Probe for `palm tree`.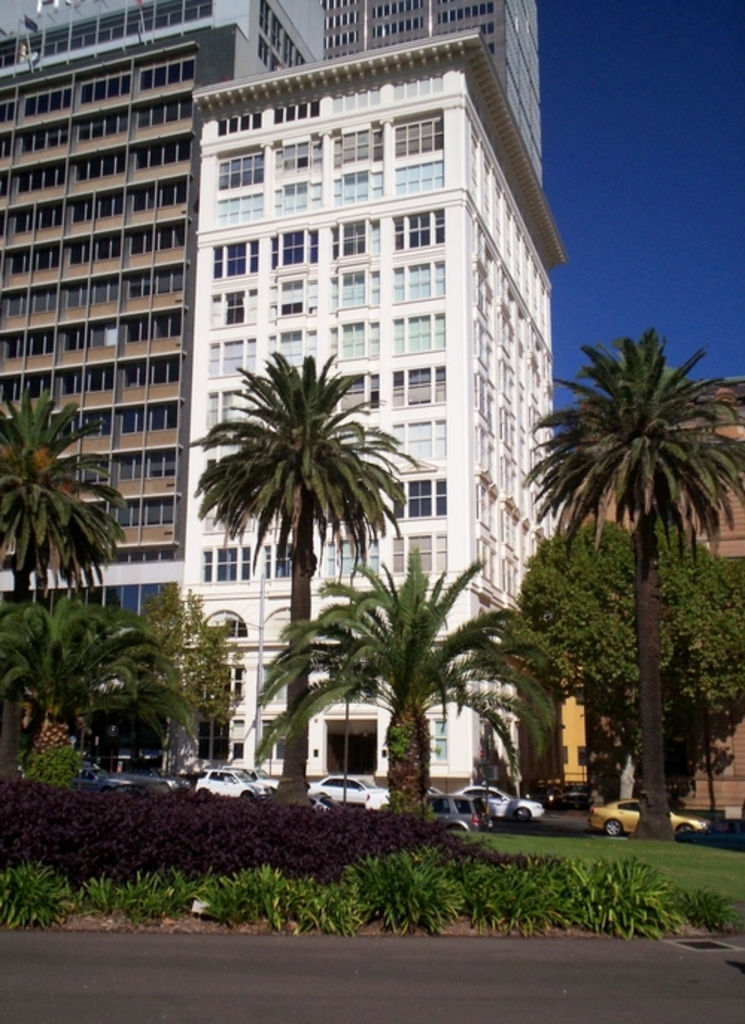
Probe result: {"left": 197, "top": 300, "right": 410, "bottom": 803}.
